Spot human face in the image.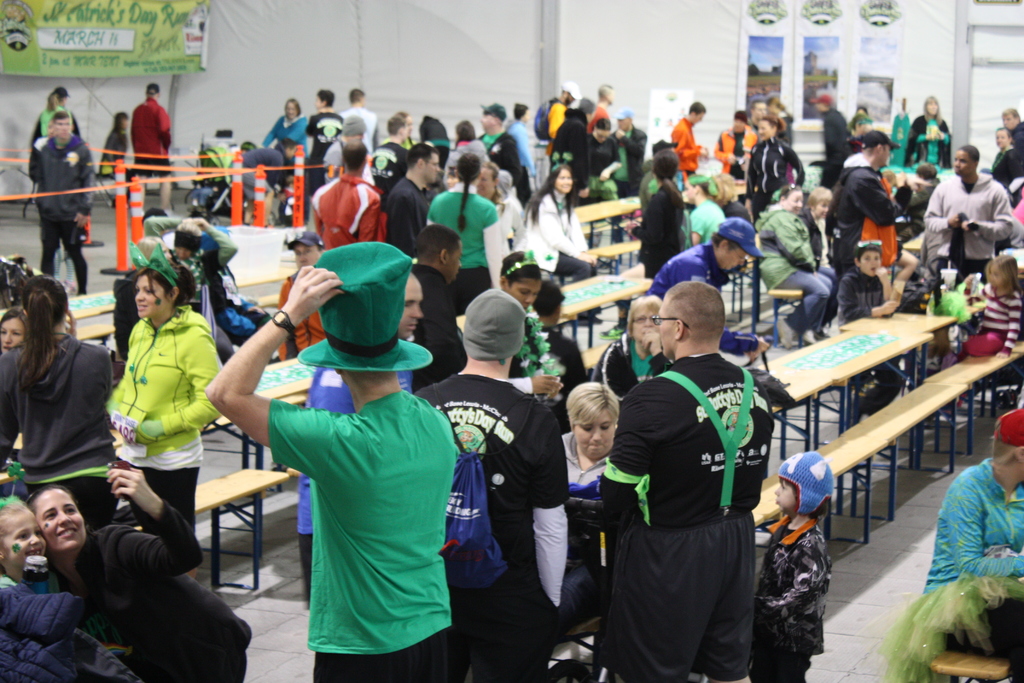
human face found at box=[515, 277, 537, 306].
